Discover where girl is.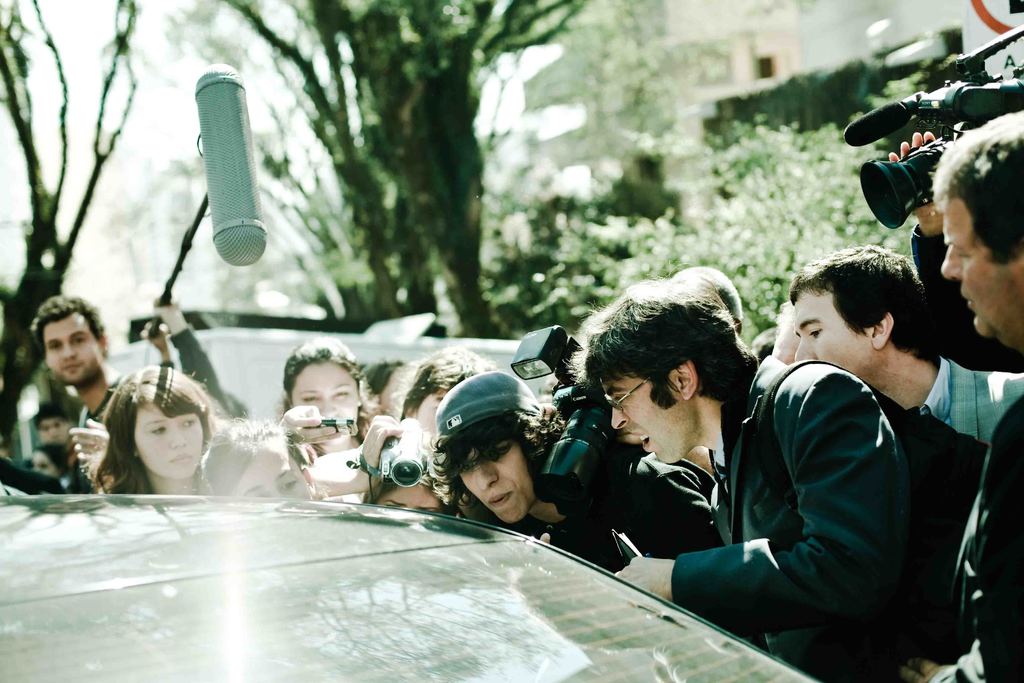
Discovered at x1=93, y1=361, x2=215, y2=497.
